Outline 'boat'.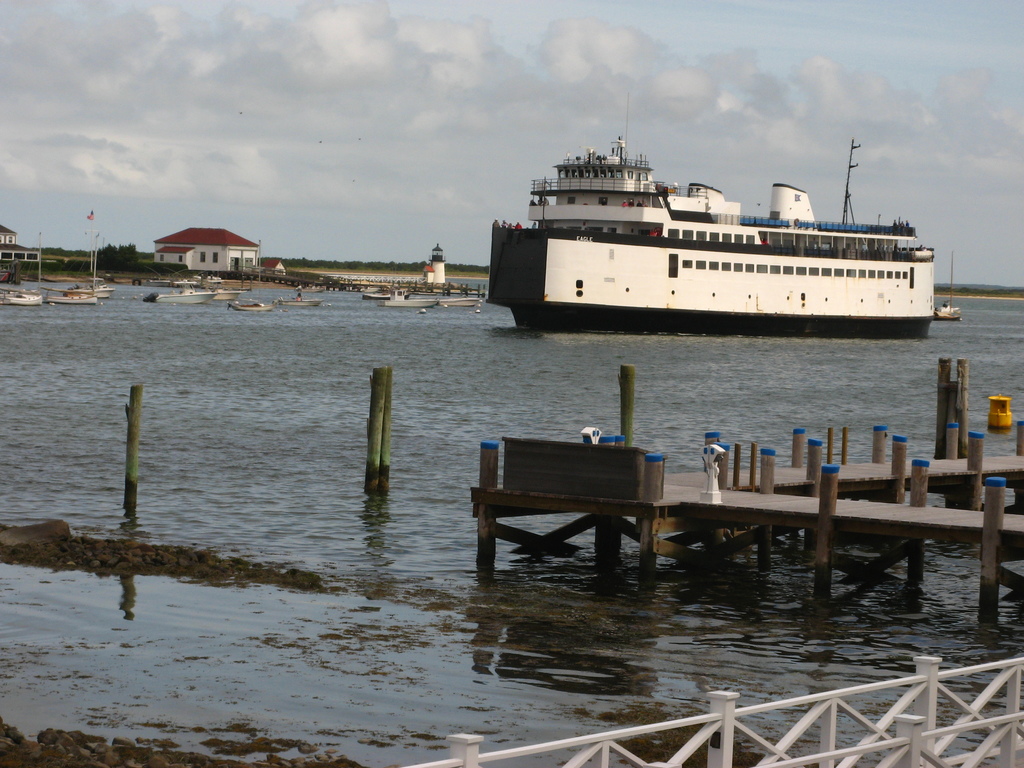
Outline: [390, 285, 443, 315].
